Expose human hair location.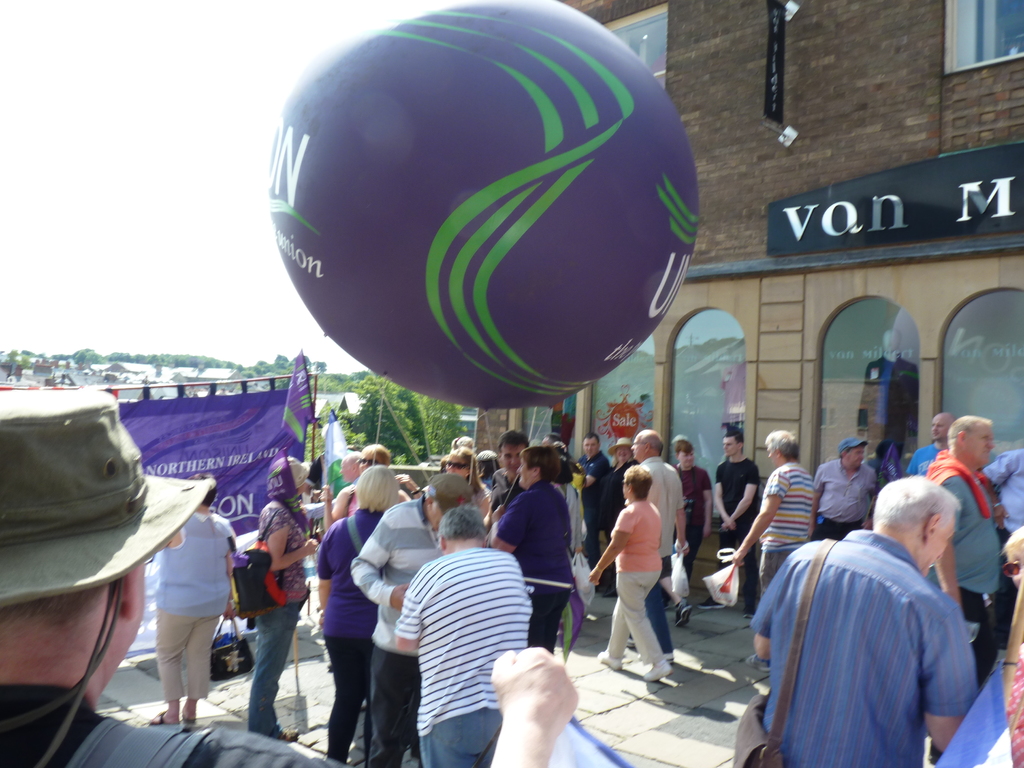
Exposed at l=356, t=464, r=398, b=512.
